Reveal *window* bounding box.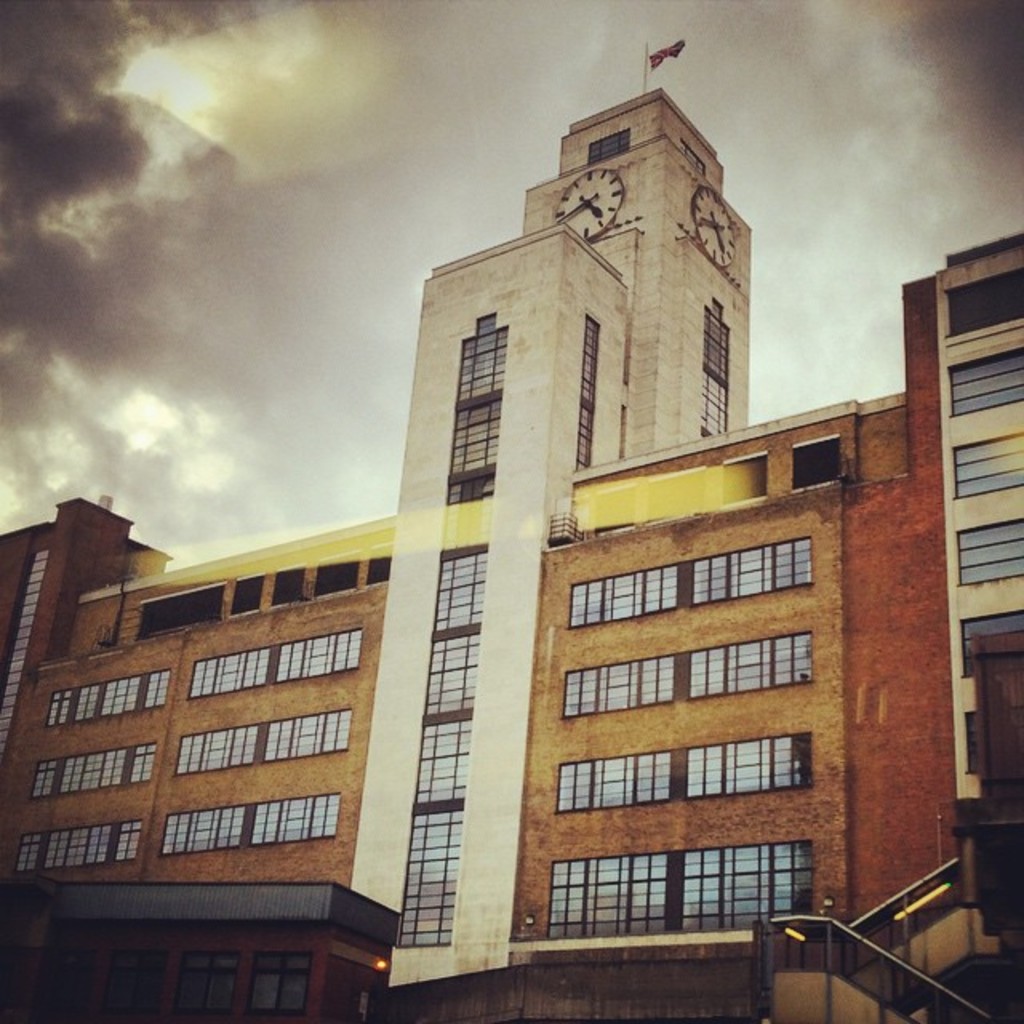
Revealed: box(701, 290, 726, 443).
